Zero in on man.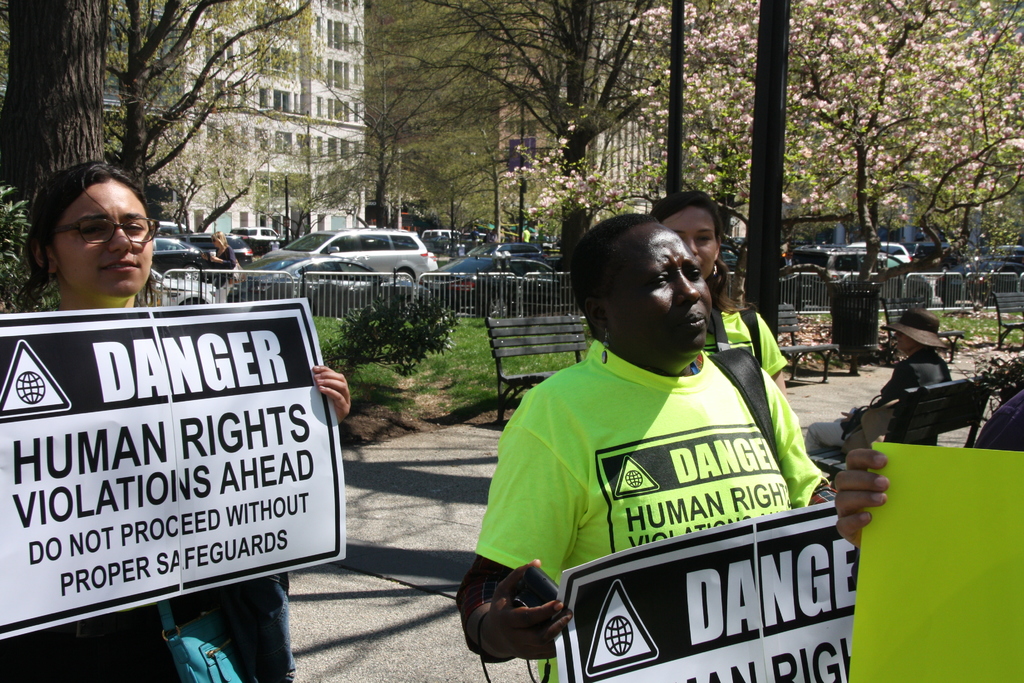
Zeroed in: [467, 211, 850, 627].
